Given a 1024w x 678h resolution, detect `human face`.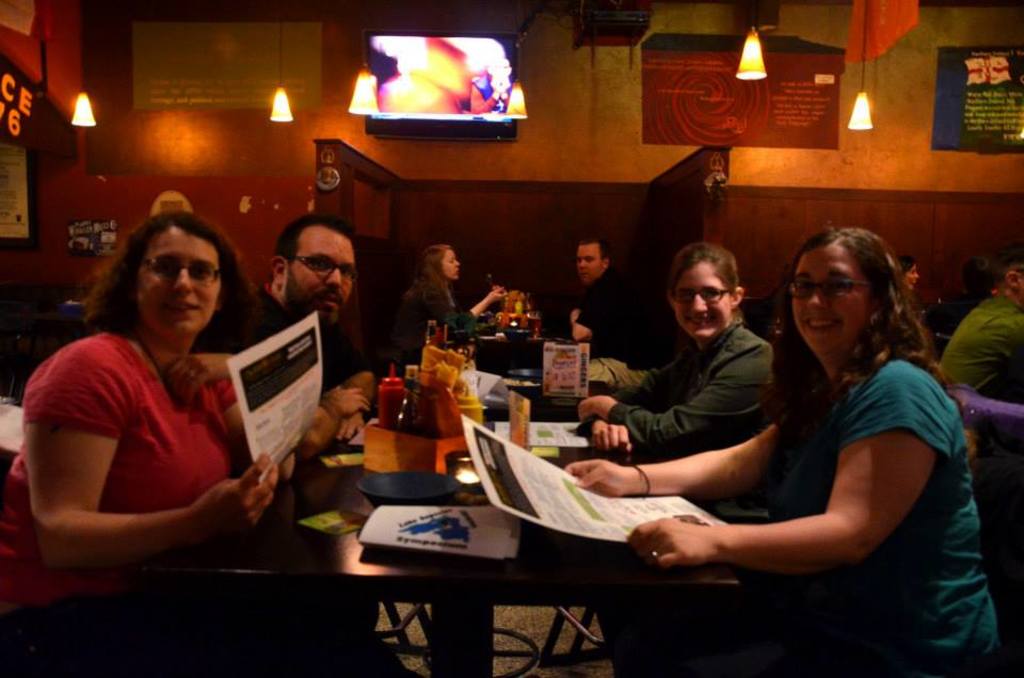
bbox(791, 253, 857, 349).
